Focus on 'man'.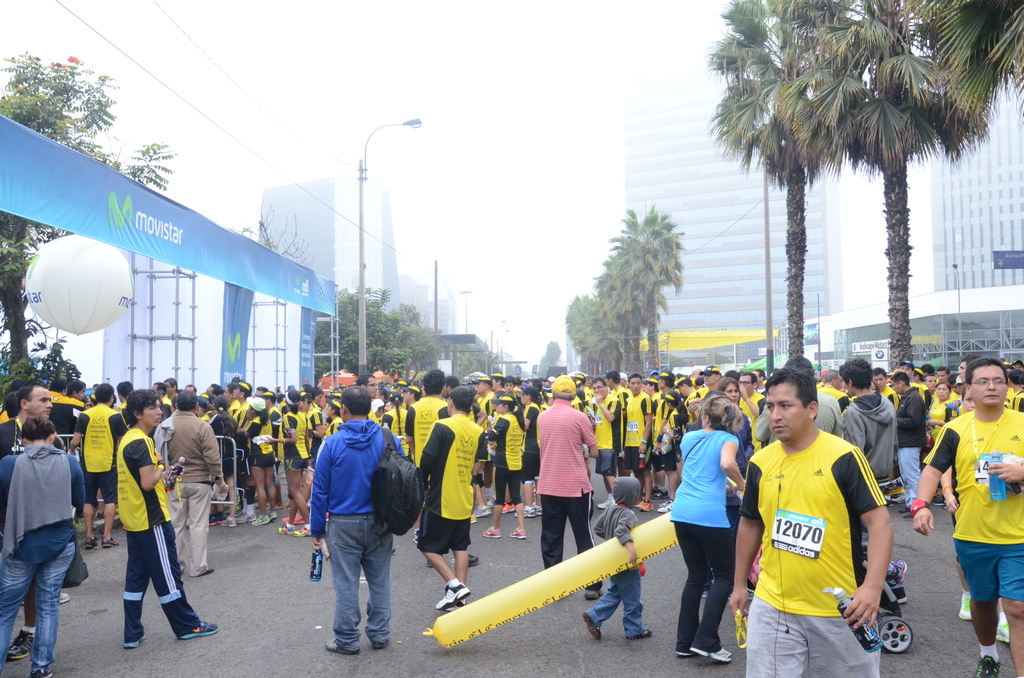
Focused at <box>911,355,1023,677</box>.
